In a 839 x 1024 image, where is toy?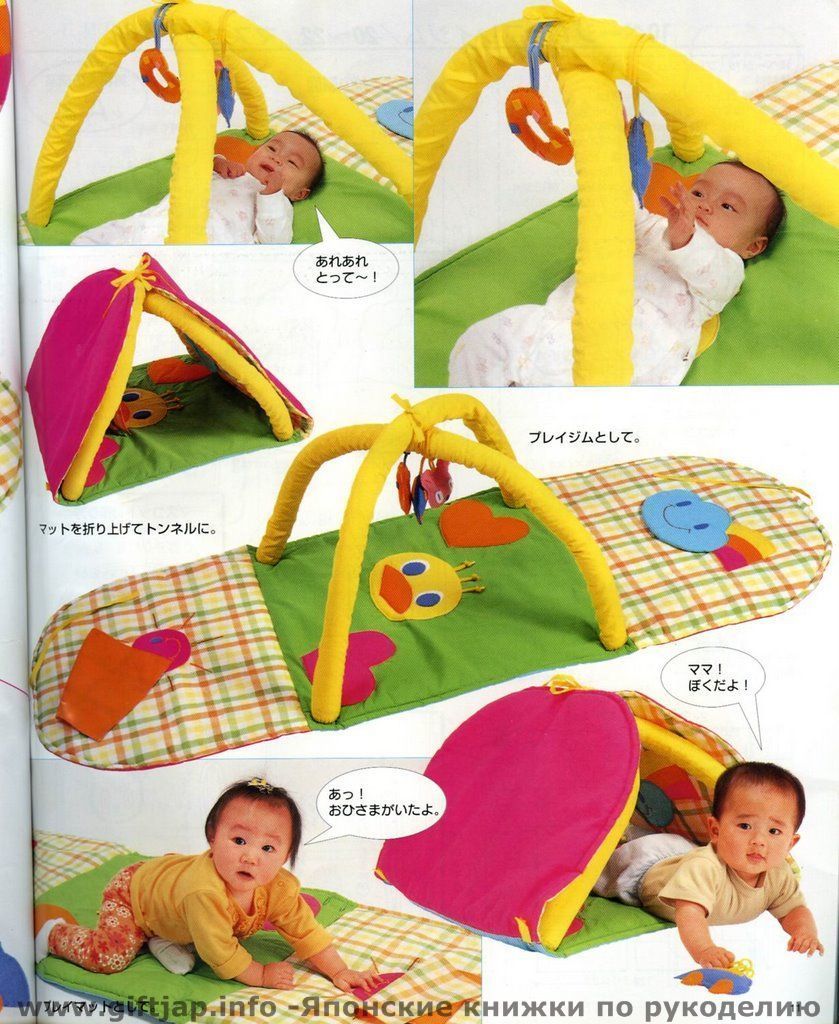
(x1=28, y1=393, x2=831, y2=771).
